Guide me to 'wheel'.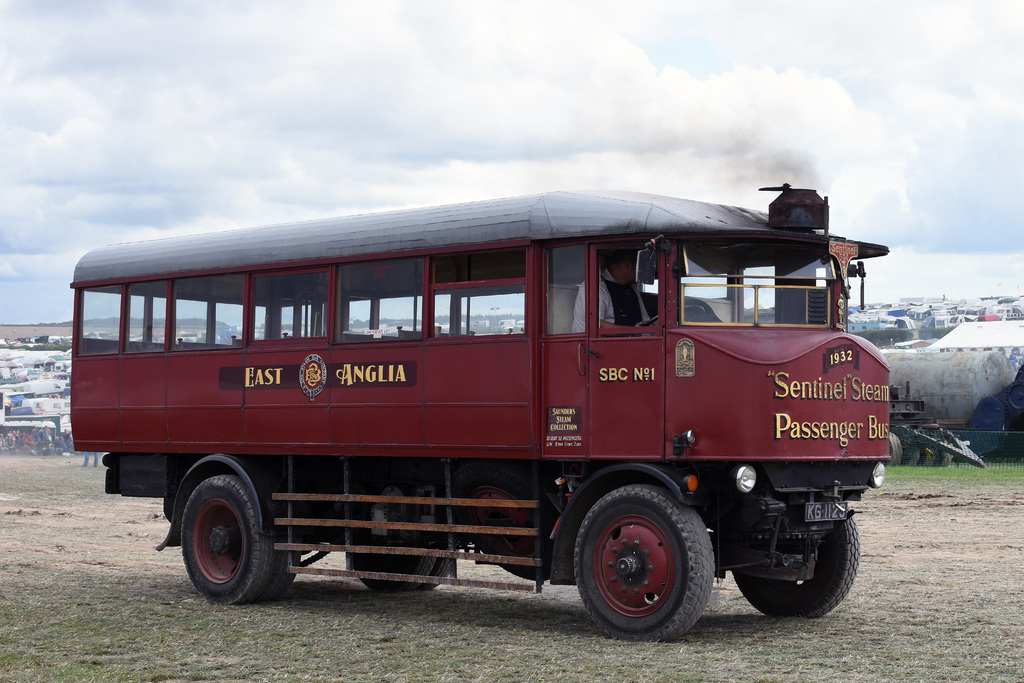
Guidance: bbox(729, 504, 860, 617).
